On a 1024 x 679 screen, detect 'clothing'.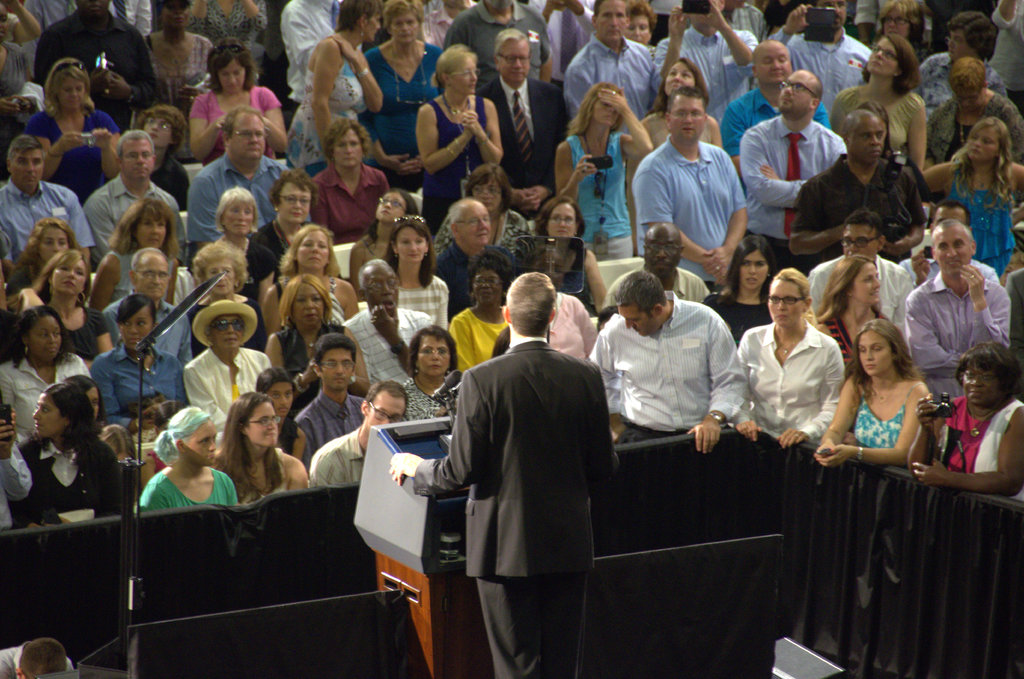
crop(109, 0, 150, 35).
